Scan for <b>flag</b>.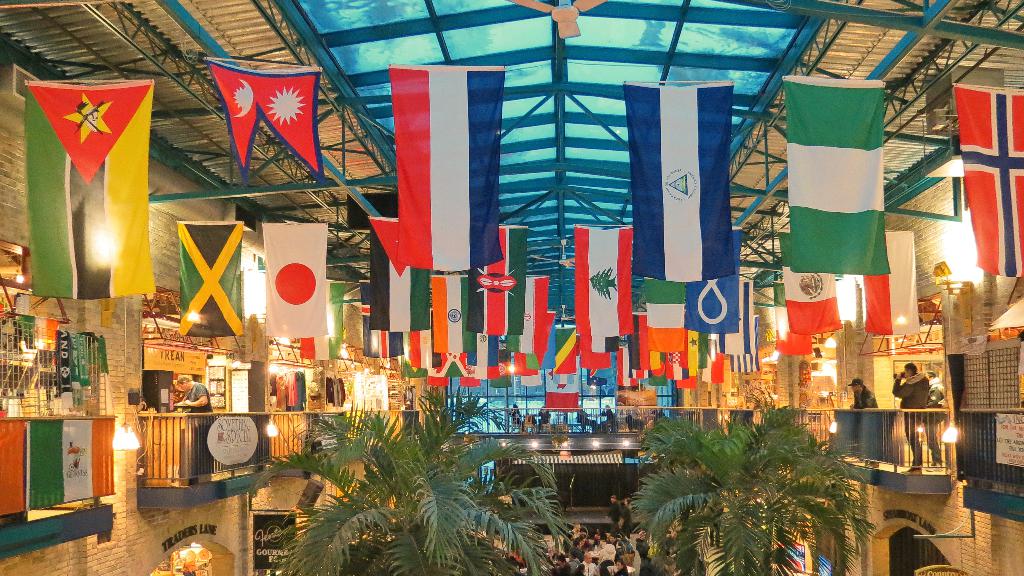
Scan result: [176, 217, 242, 336].
